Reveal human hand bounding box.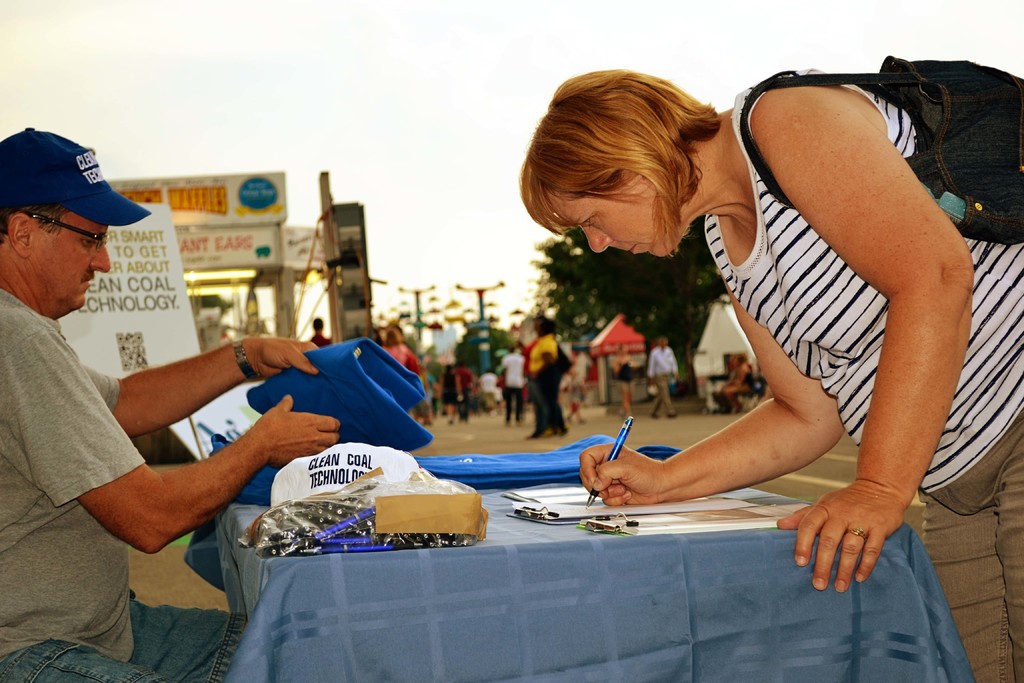
Revealed: left=579, top=440, right=667, bottom=507.
